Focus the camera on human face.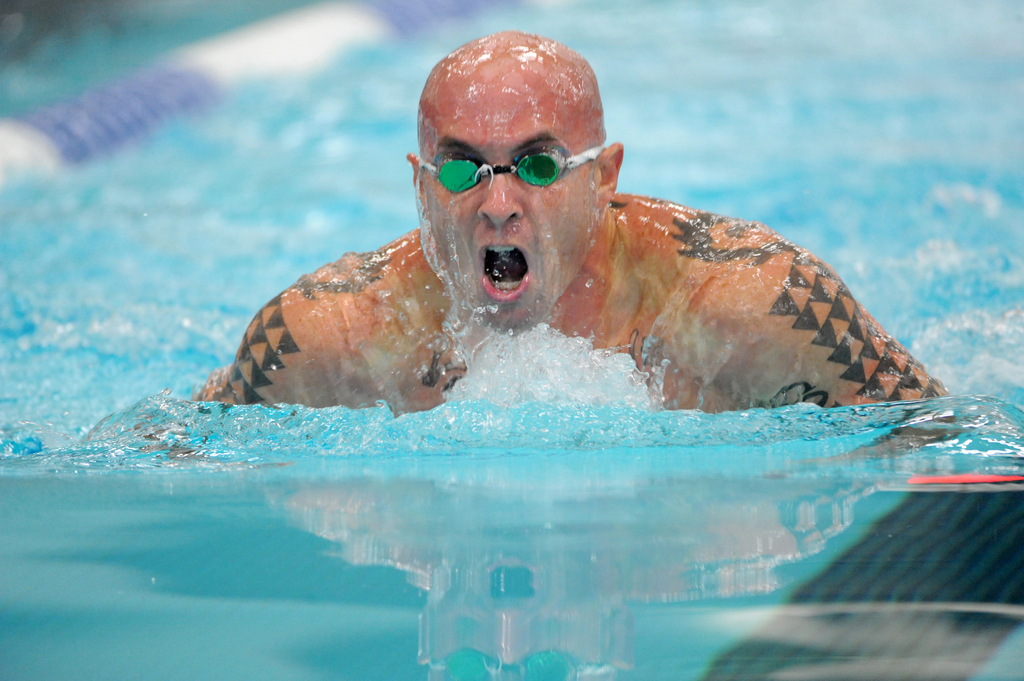
Focus region: 418/63/599/328.
